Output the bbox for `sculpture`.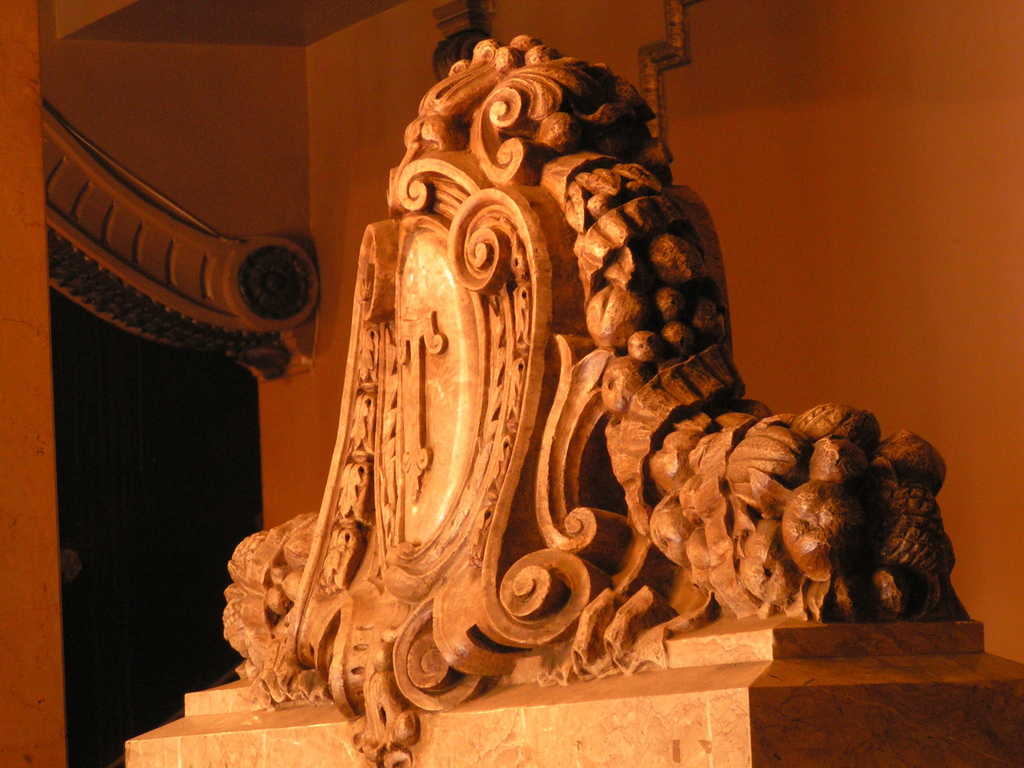
region(122, 40, 1023, 762).
